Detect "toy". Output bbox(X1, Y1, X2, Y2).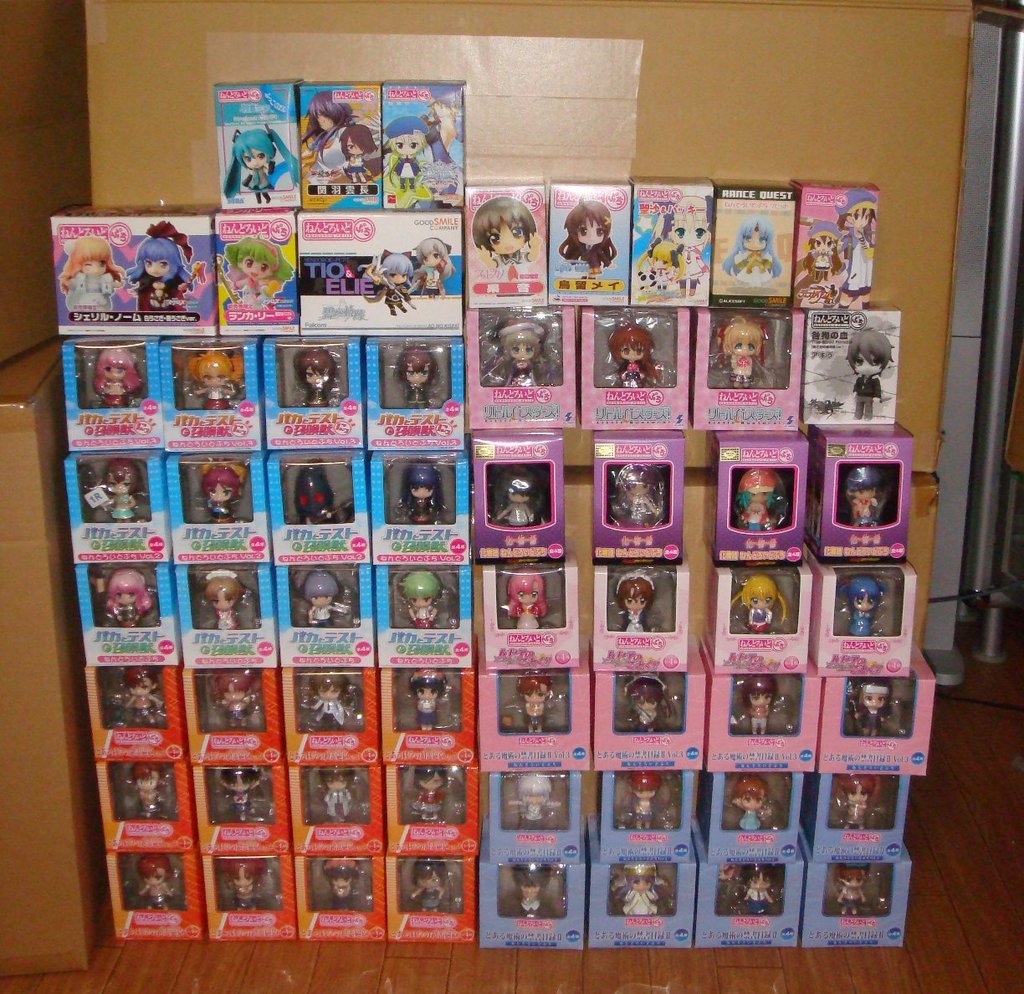
bbox(495, 461, 541, 541).
